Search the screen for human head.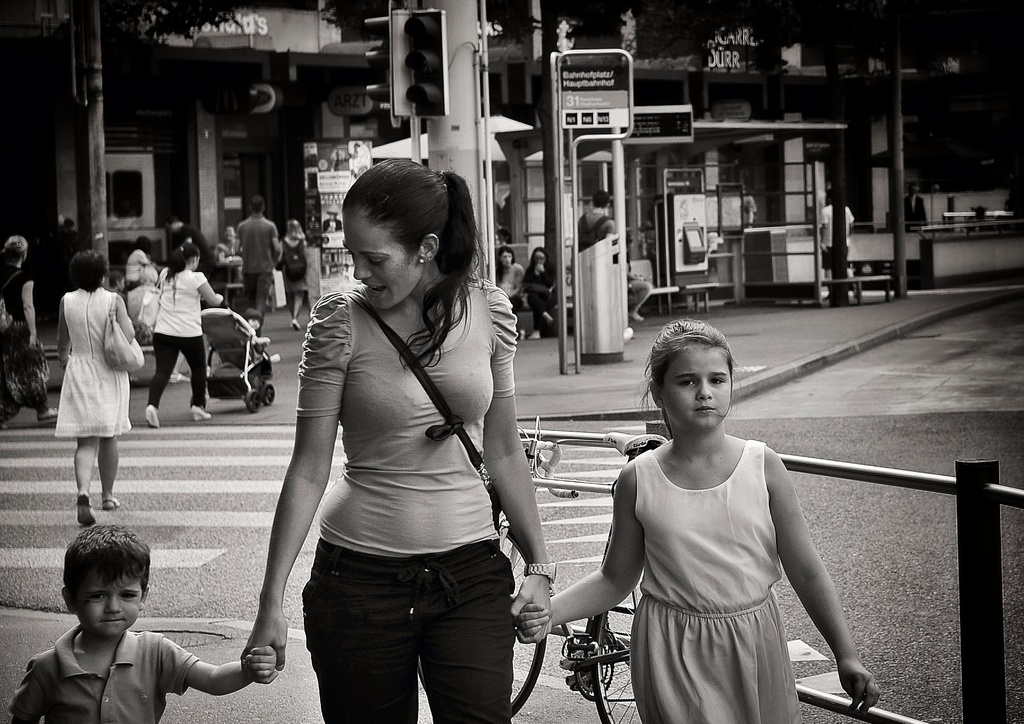
Found at [335,156,447,313].
